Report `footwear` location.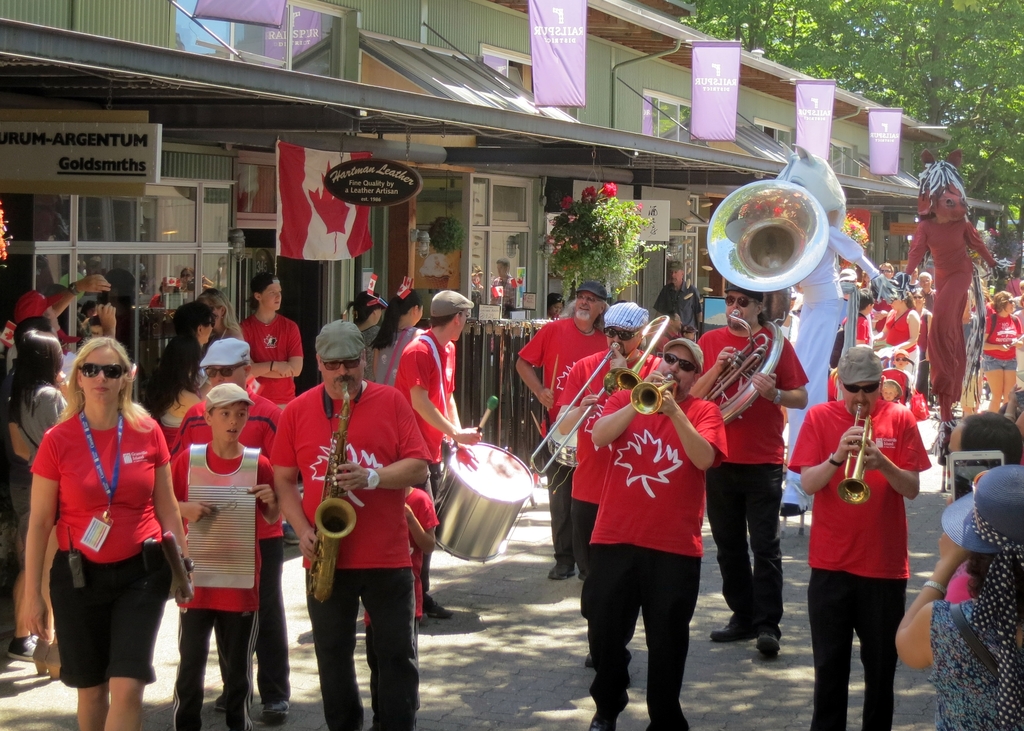
Report: x1=758, y1=627, x2=778, y2=663.
